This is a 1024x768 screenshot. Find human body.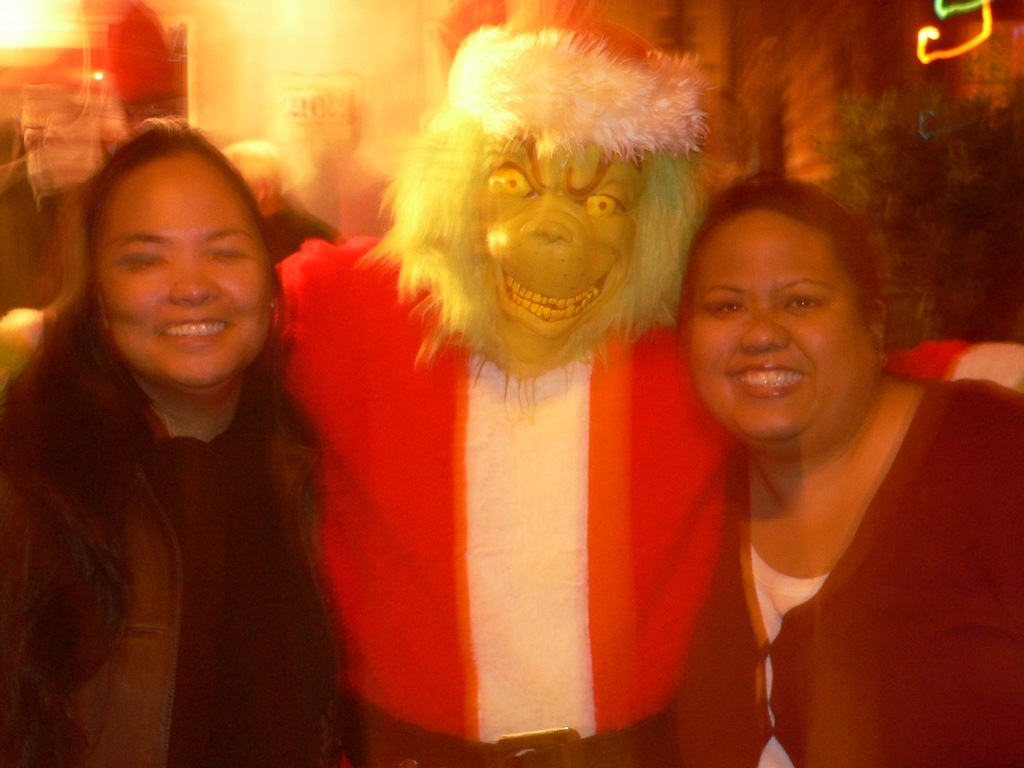
Bounding box: Rect(0, 346, 310, 767).
